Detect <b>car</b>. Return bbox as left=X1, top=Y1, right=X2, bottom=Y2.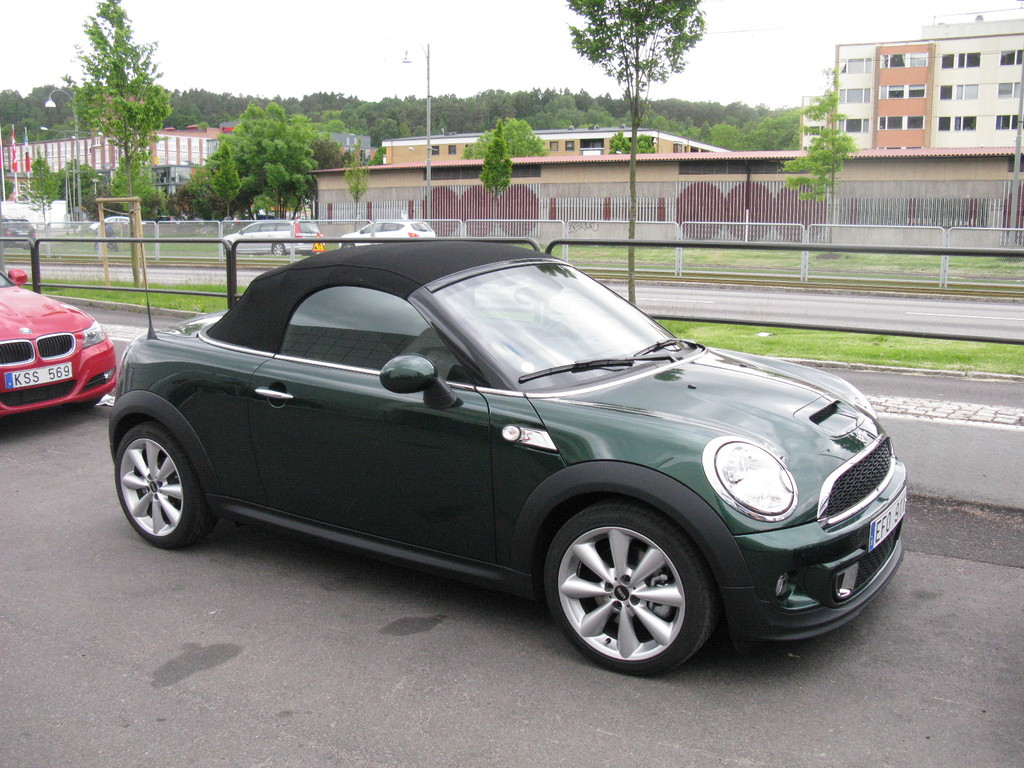
left=0, top=265, right=123, bottom=435.
